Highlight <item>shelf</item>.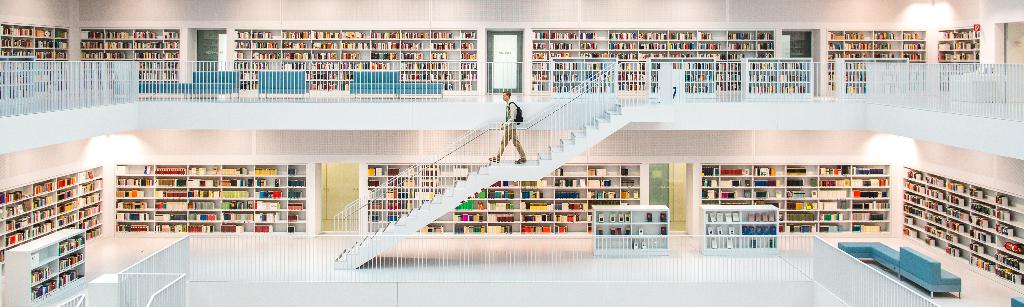
Highlighted region: <bbox>144, 178, 154, 187</bbox>.
